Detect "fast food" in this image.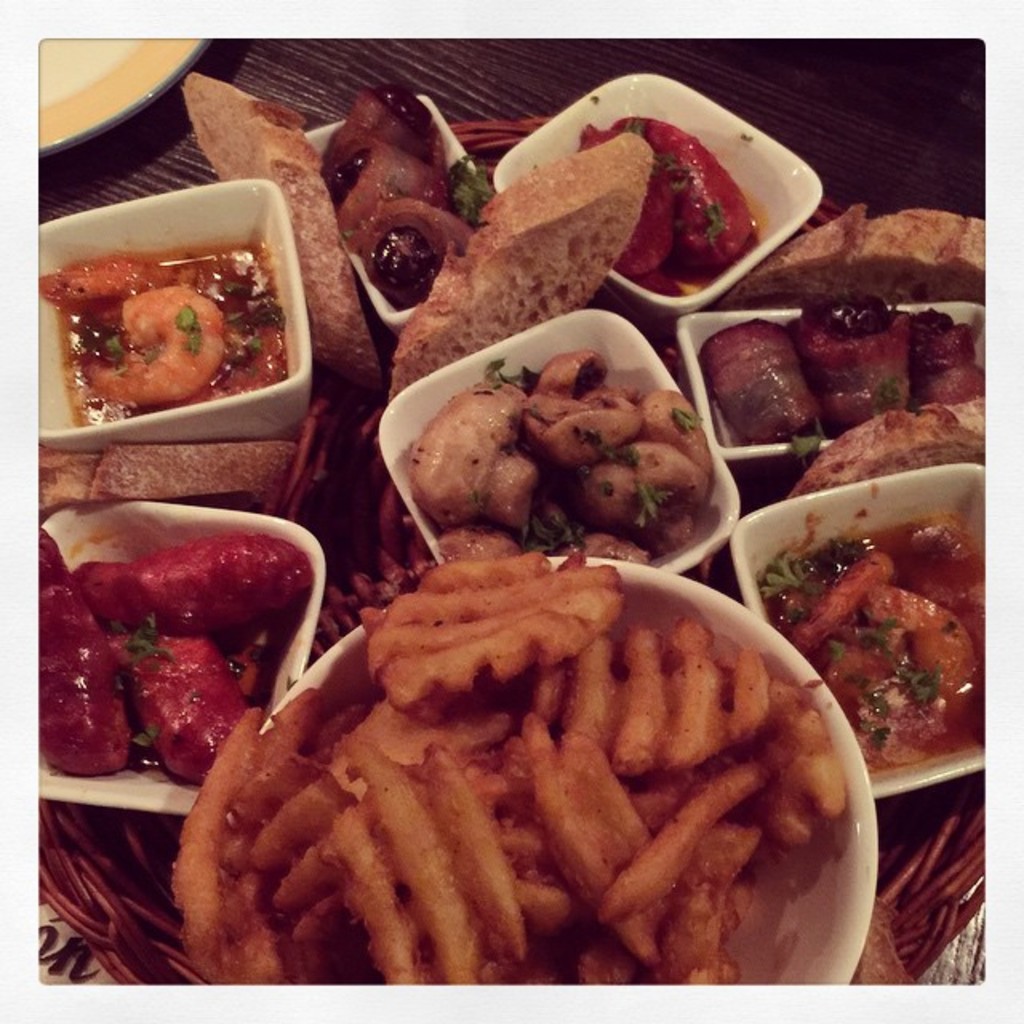
Detection: Rect(29, 256, 293, 411).
